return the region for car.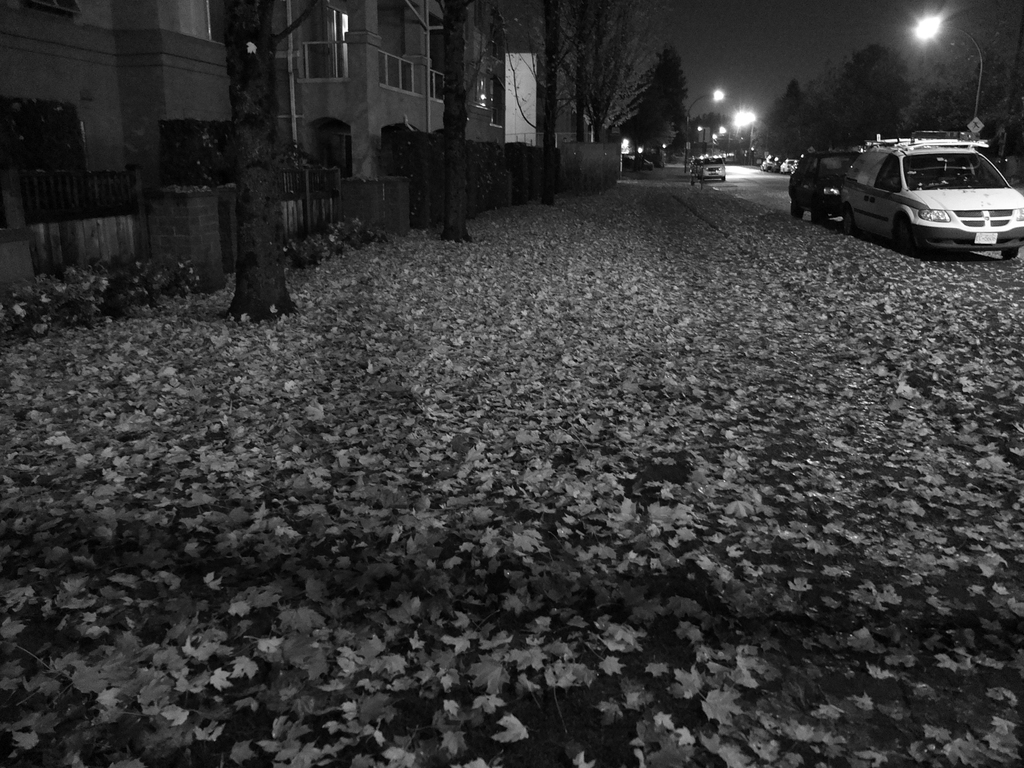
l=877, t=111, r=1016, b=242.
